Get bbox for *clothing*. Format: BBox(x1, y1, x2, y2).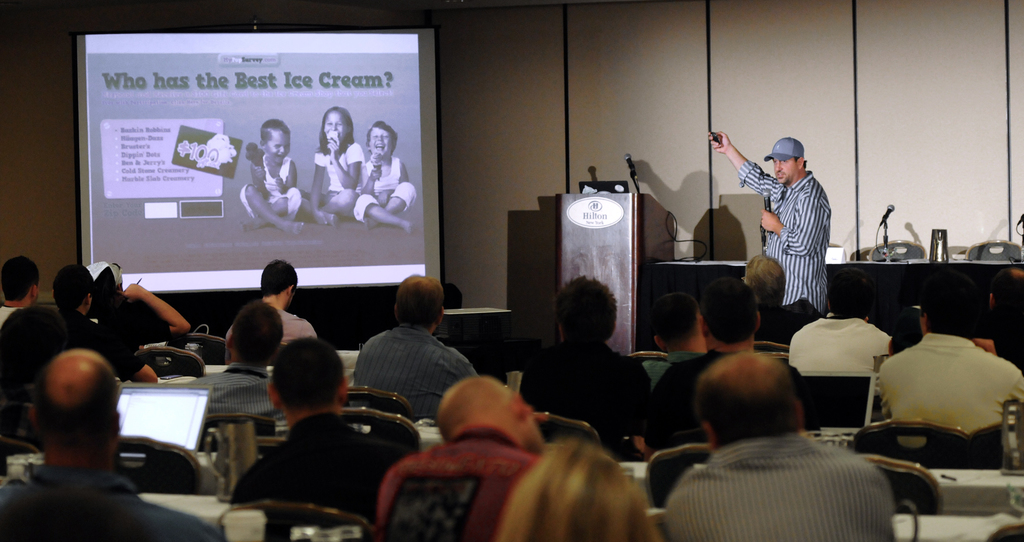
BBox(241, 158, 299, 219).
